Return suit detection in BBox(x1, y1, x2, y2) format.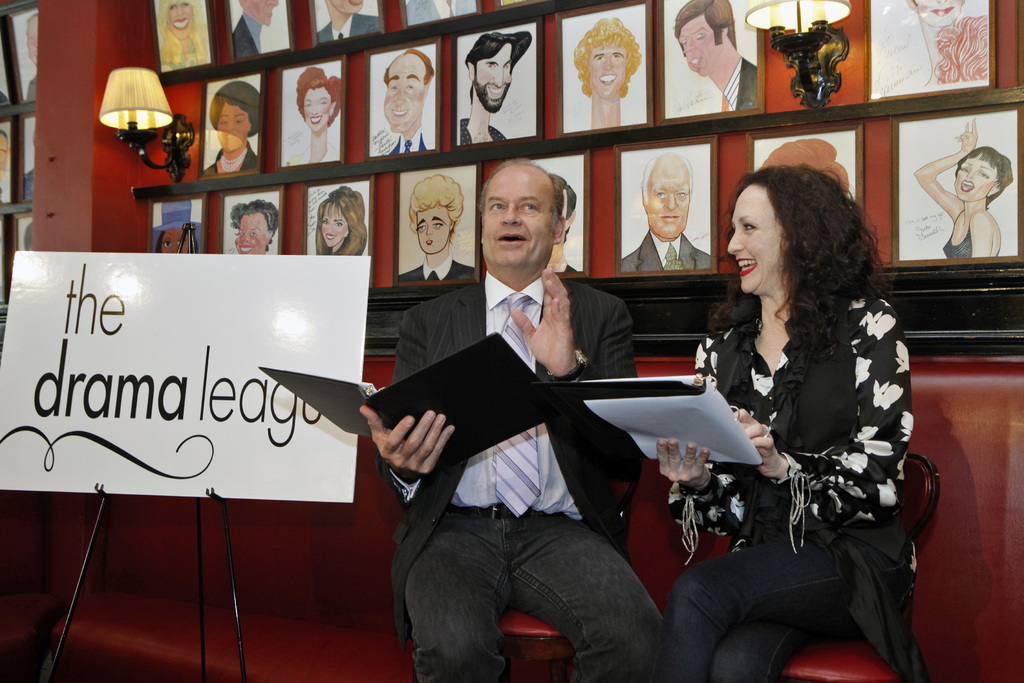
BBox(387, 124, 431, 160).
